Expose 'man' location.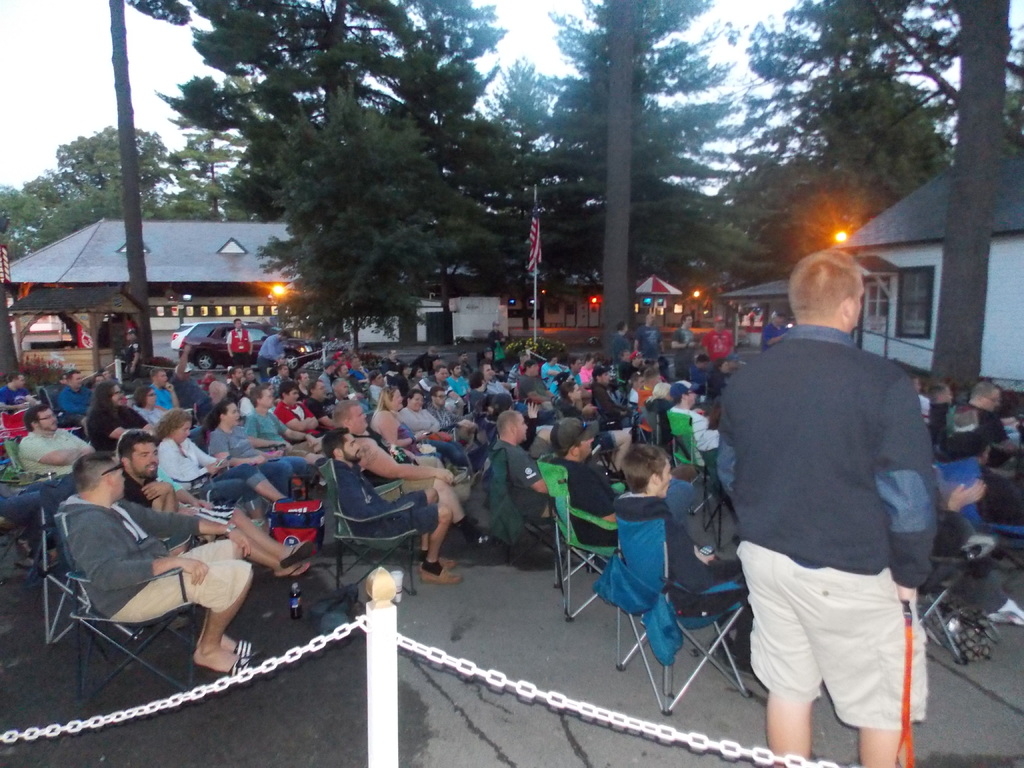
Exposed at <region>54, 452, 255, 669</region>.
